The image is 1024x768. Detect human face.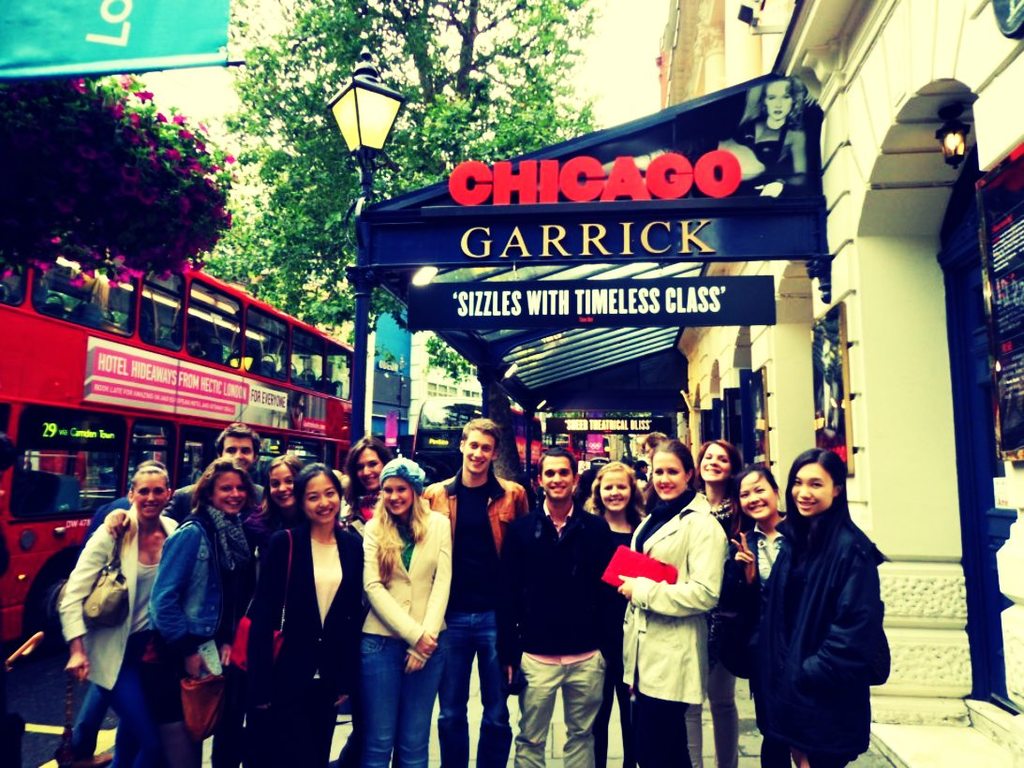
Detection: bbox=(541, 456, 572, 495).
